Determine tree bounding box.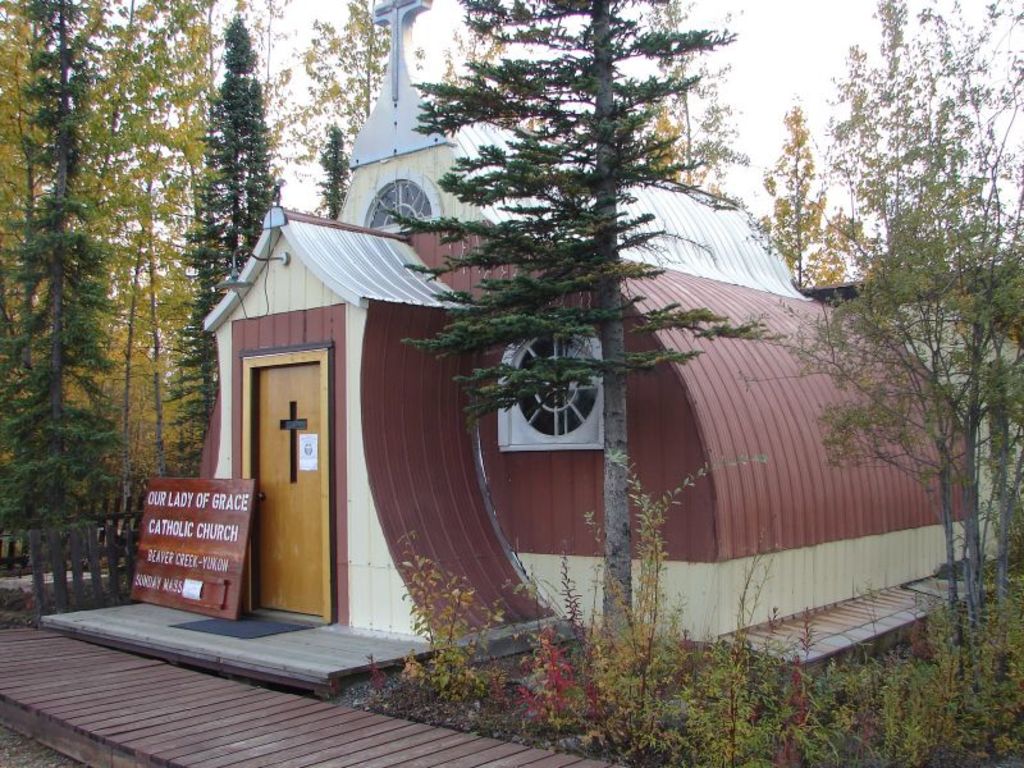
Determined: [x1=387, y1=0, x2=772, y2=671].
